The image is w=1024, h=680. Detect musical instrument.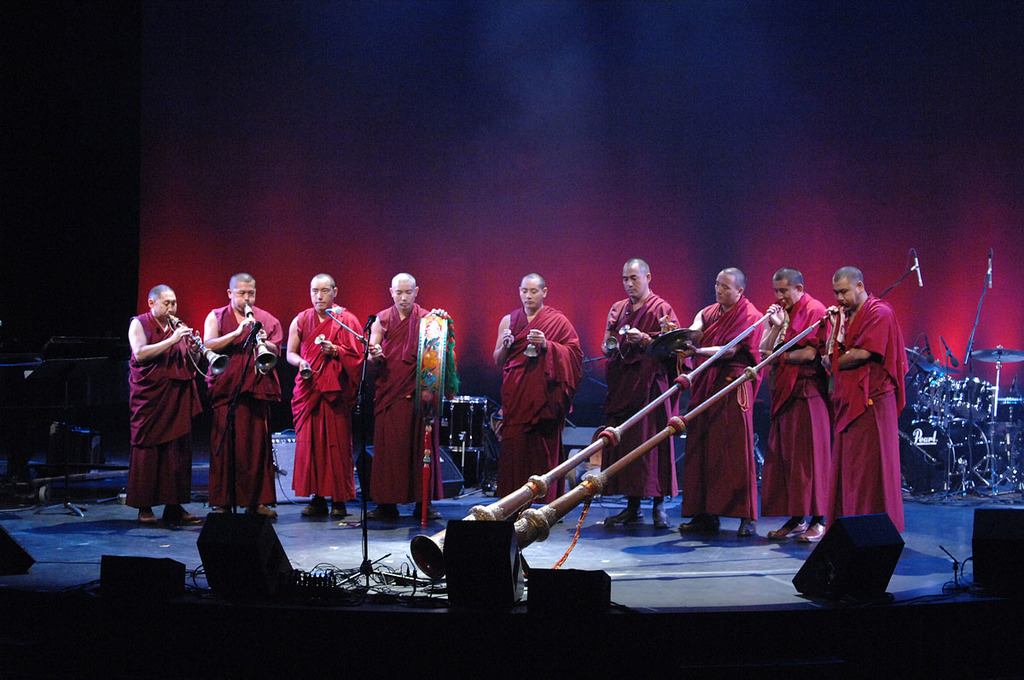
Detection: locate(525, 342, 539, 361).
